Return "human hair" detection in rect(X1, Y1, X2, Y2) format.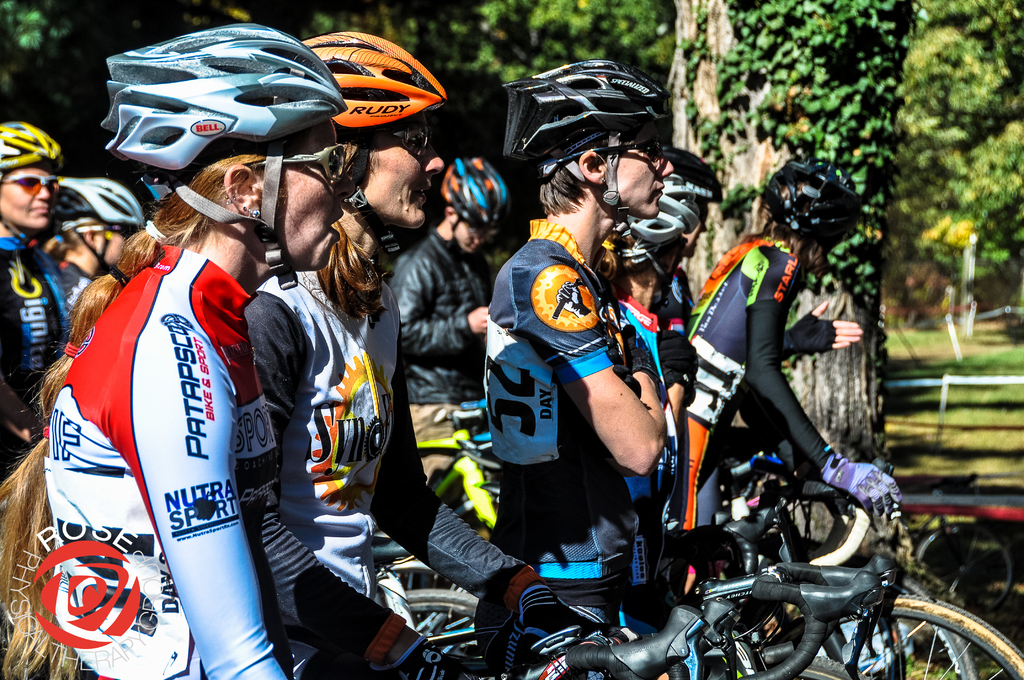
rect(323, 105, 426, 319).
